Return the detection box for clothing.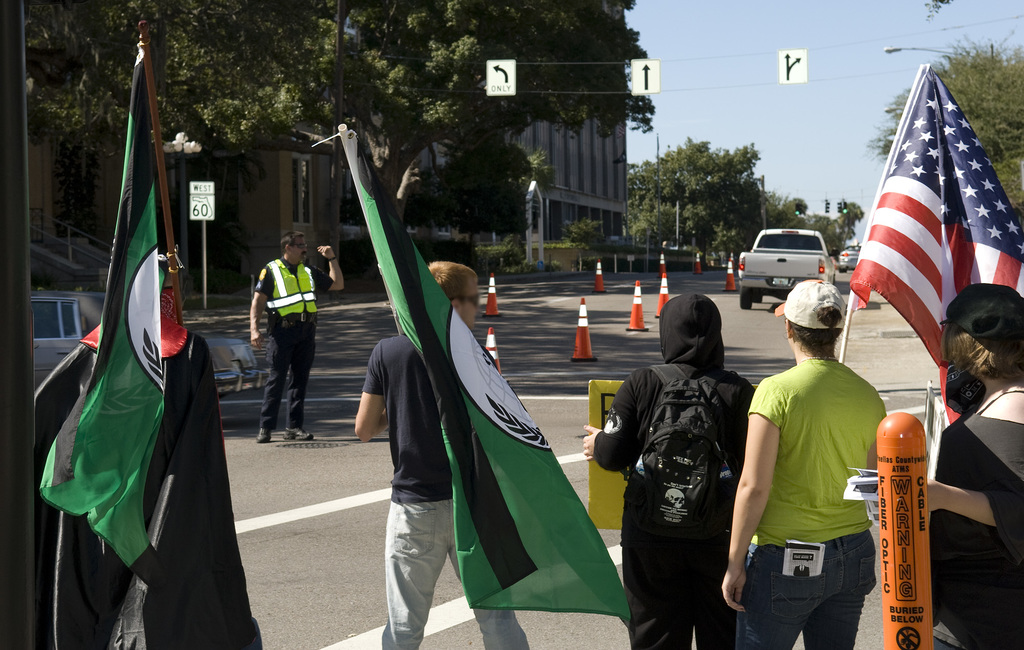
bbox=[734, 533, 872, 649].
